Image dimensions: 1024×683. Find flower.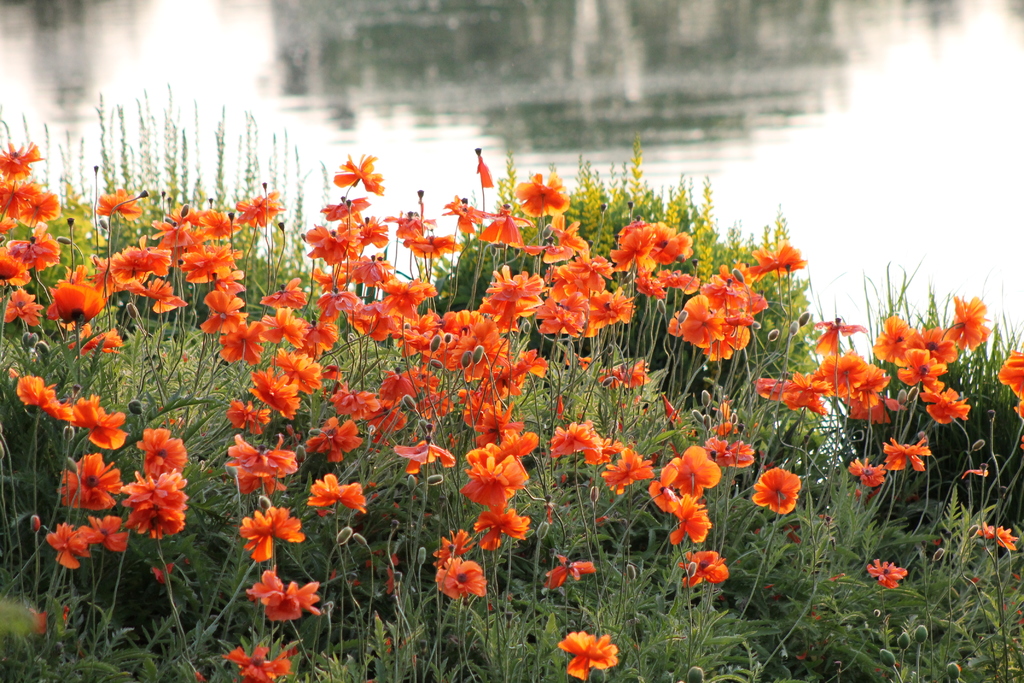
184,247,232,274.
